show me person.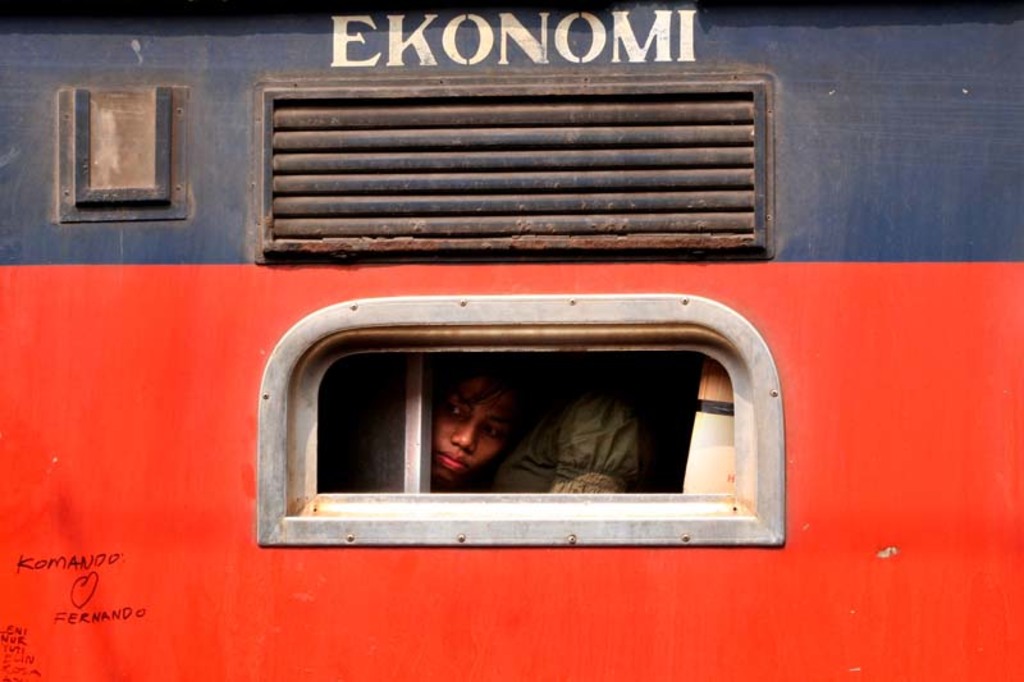
person is here: (426,347,522,493).
